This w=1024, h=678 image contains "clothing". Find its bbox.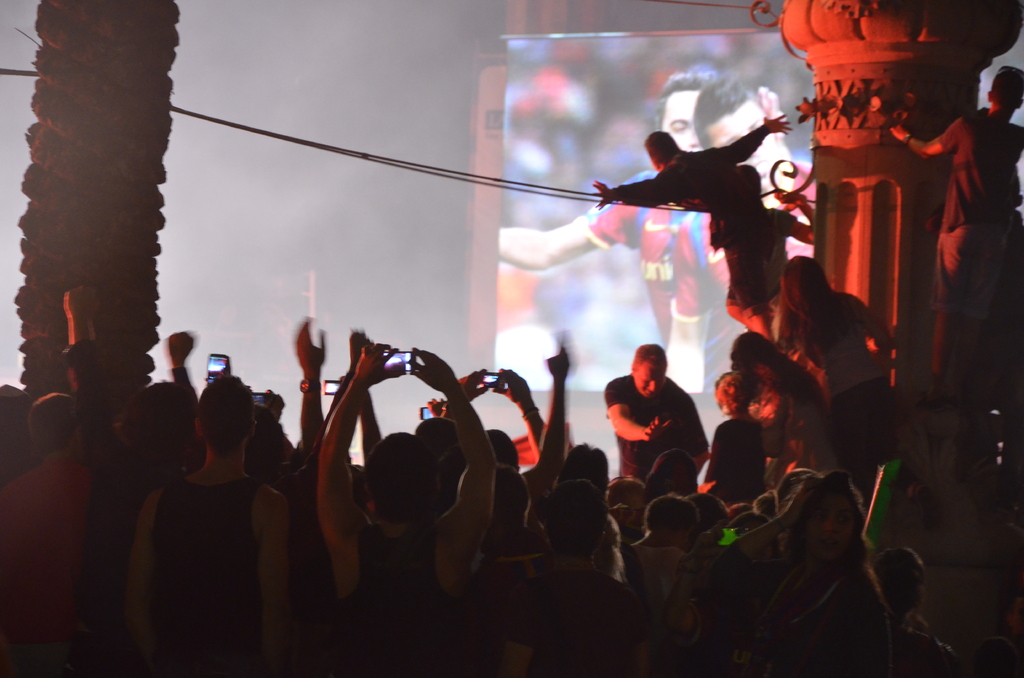
bbox=(670, 159, 820, 392).
